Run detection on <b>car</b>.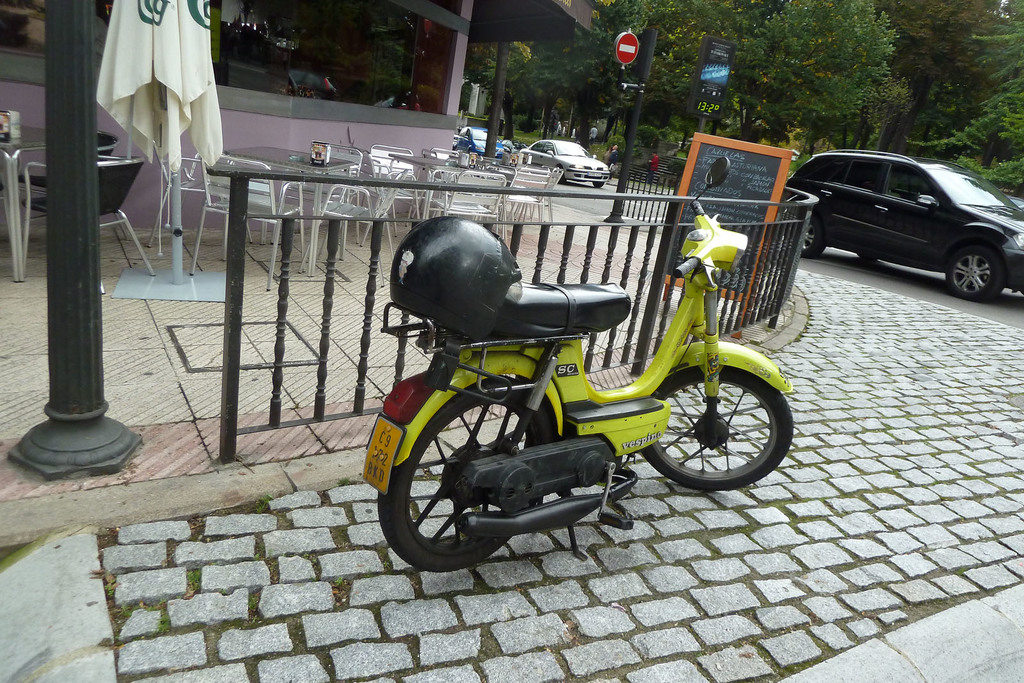
Result: left=787, top=146, right=1020, bottom=296.
